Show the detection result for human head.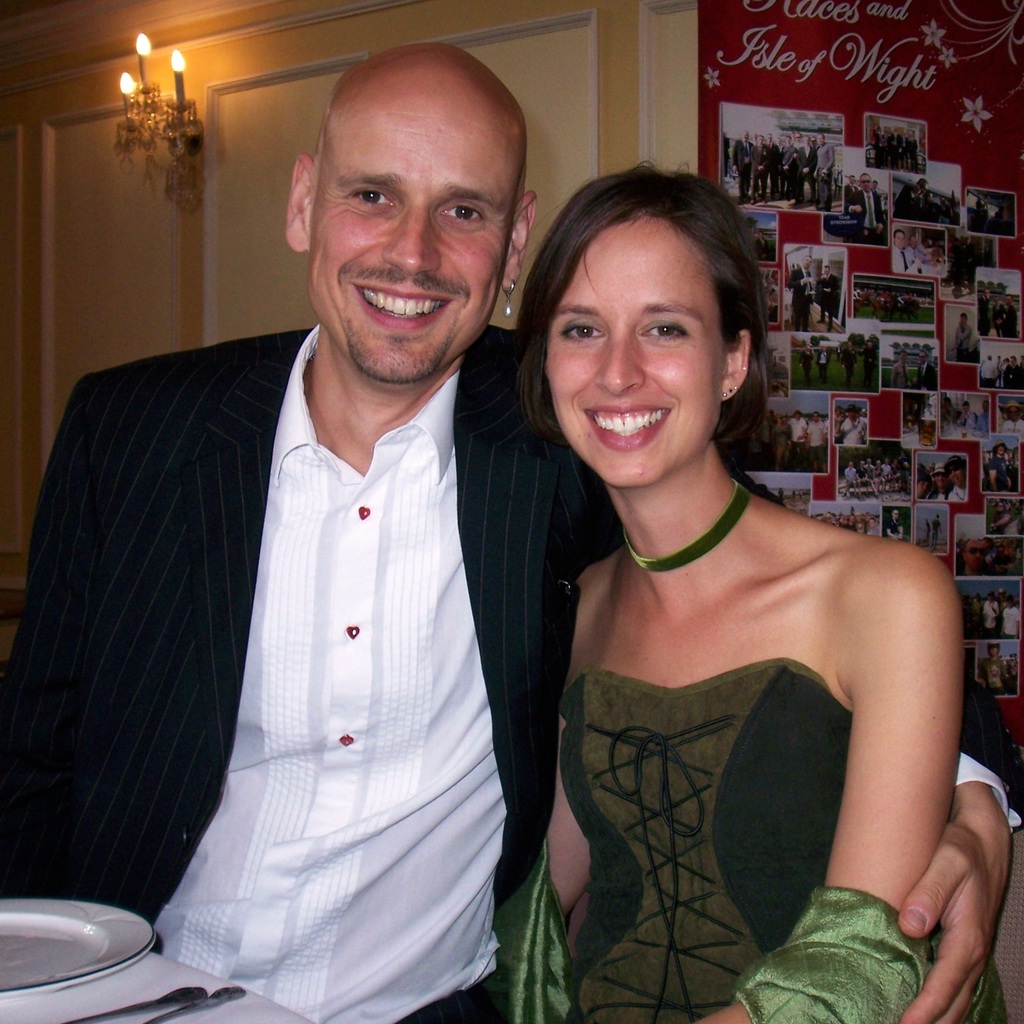
<region>802, 253, 813, 271</region>.
